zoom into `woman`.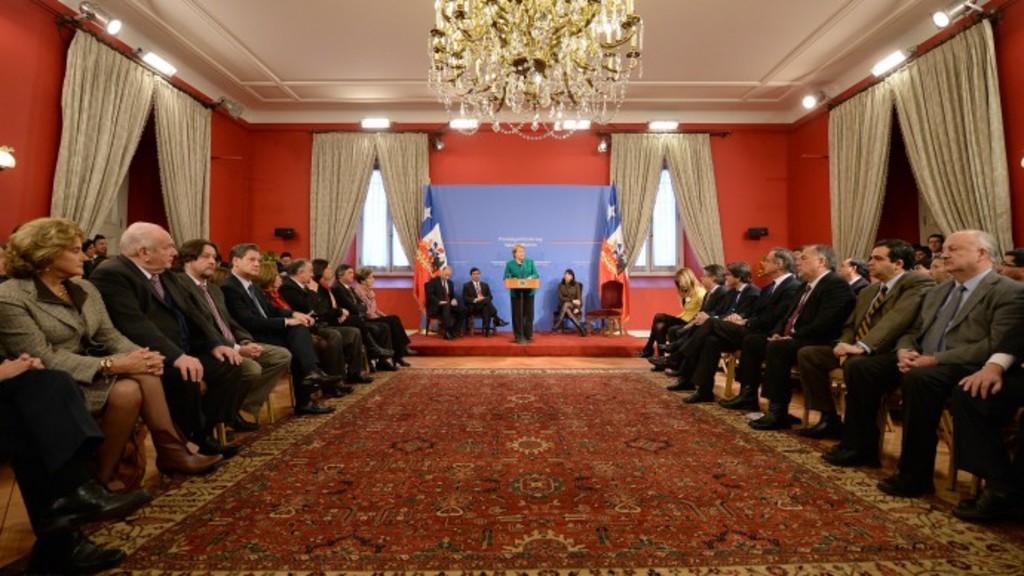
Zoom target: rect(310, 257, 390, 358).
